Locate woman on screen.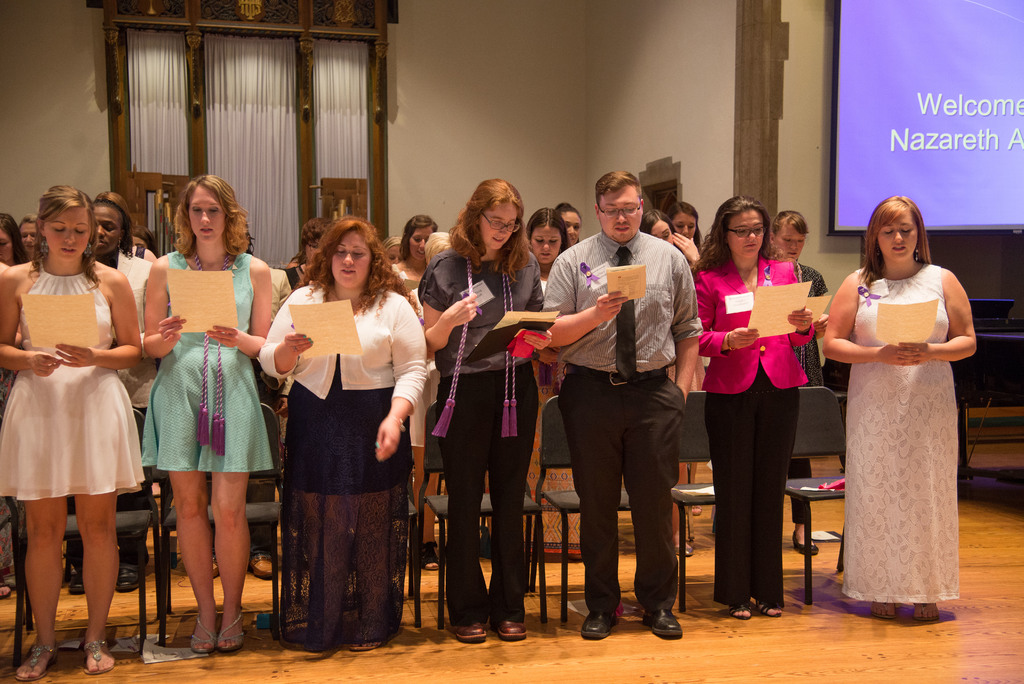
On screen at box(694, 197, 815, 630).
